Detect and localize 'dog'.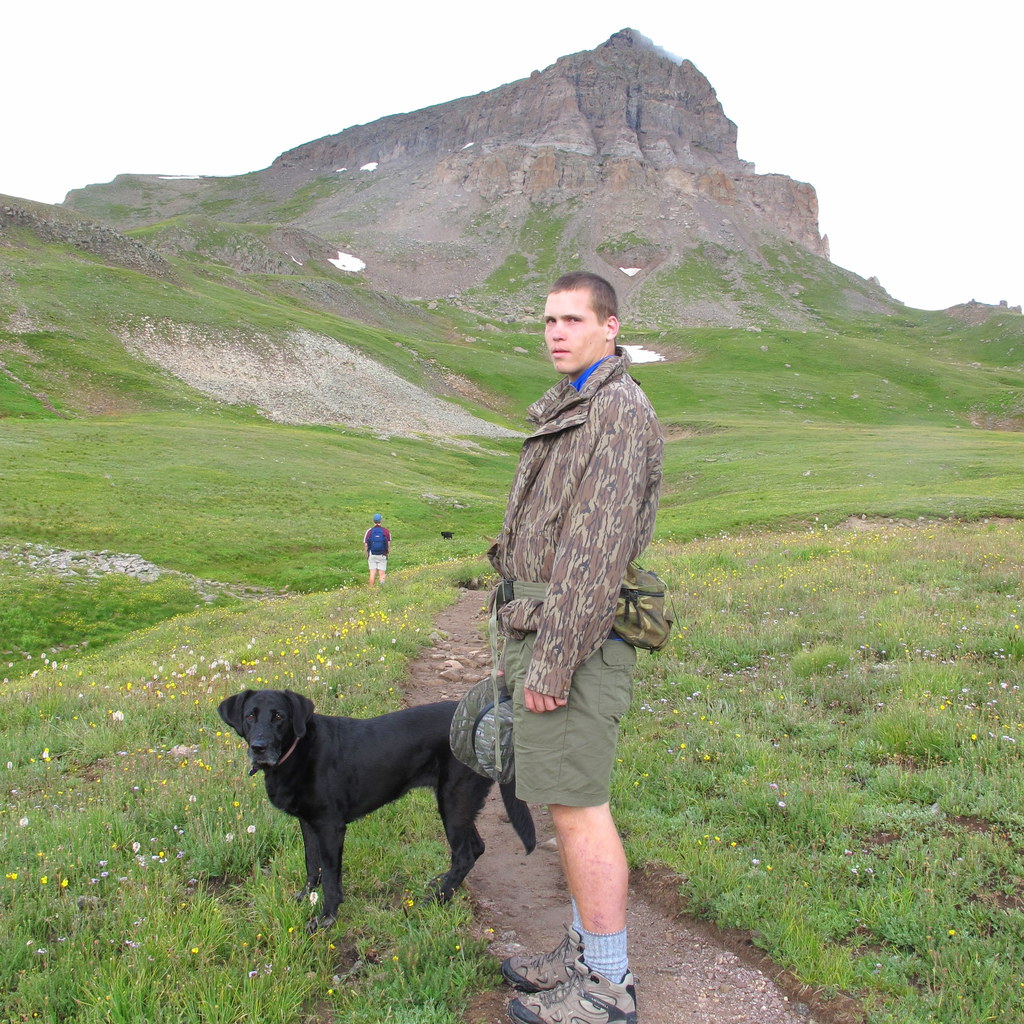
Localized at l=216, t=685, r=538, b=925.
